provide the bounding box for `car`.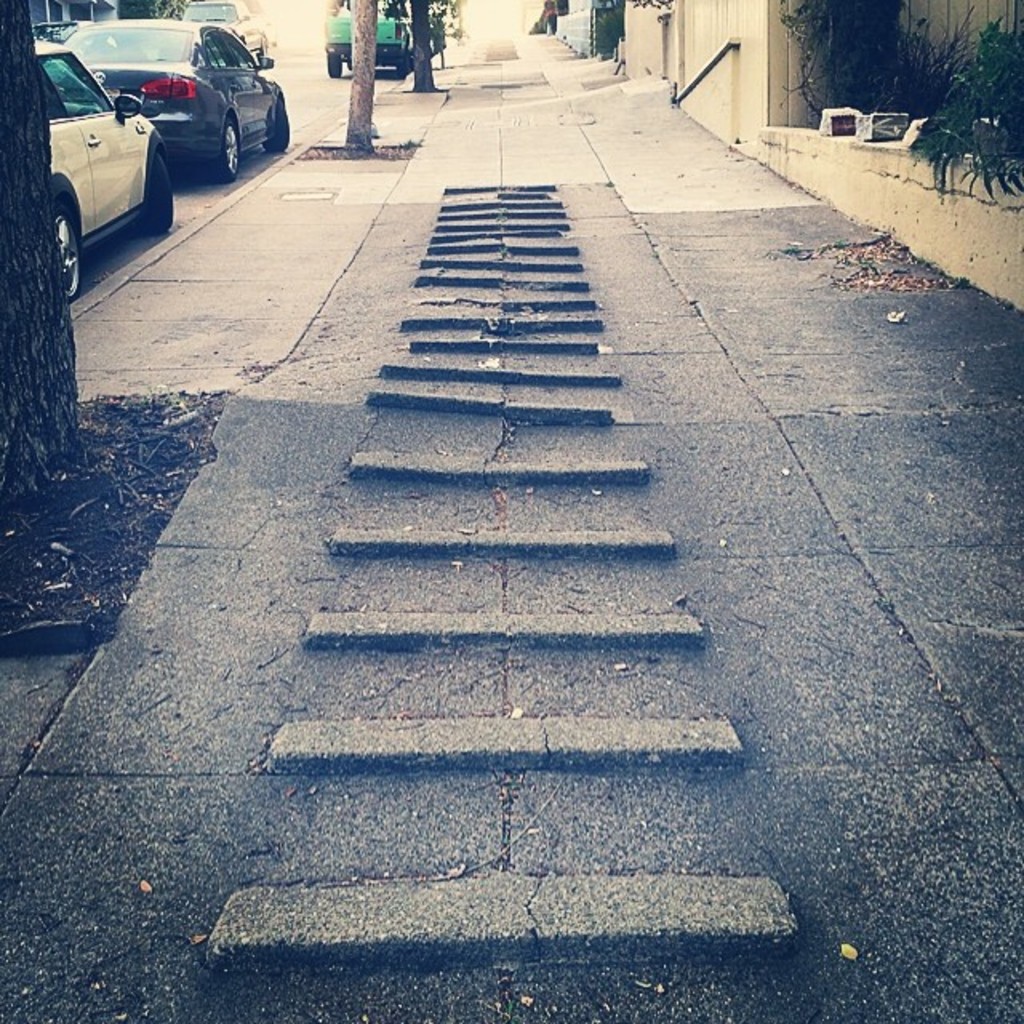
[34,13,91,53].
